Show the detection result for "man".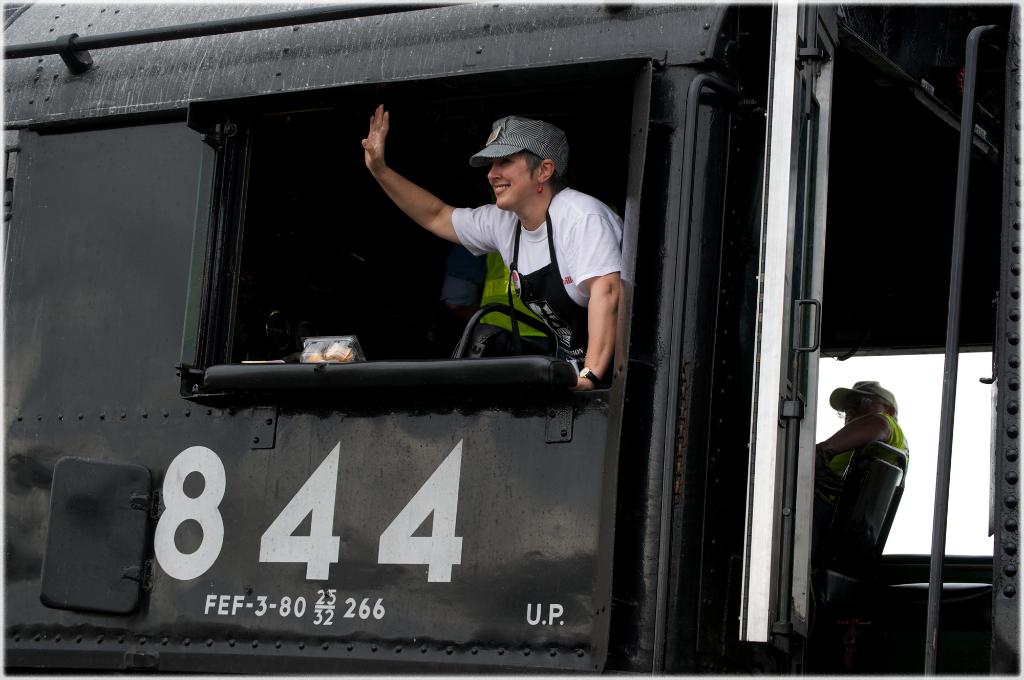
<box>806,379,913,483</box>.
